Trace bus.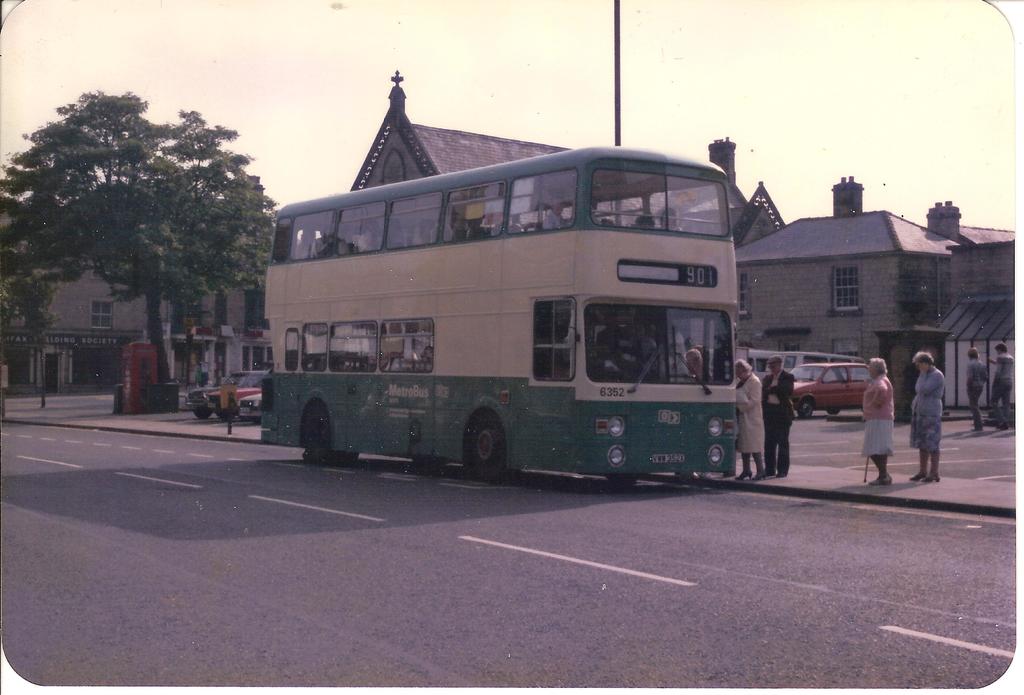
Traced to 253,140,740,482.
